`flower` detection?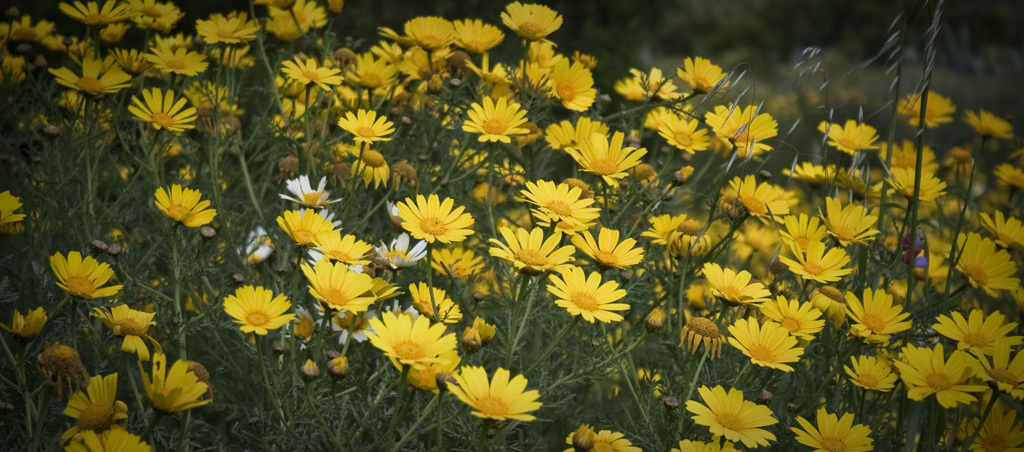
bbox=(212, 274, 290, 336)
